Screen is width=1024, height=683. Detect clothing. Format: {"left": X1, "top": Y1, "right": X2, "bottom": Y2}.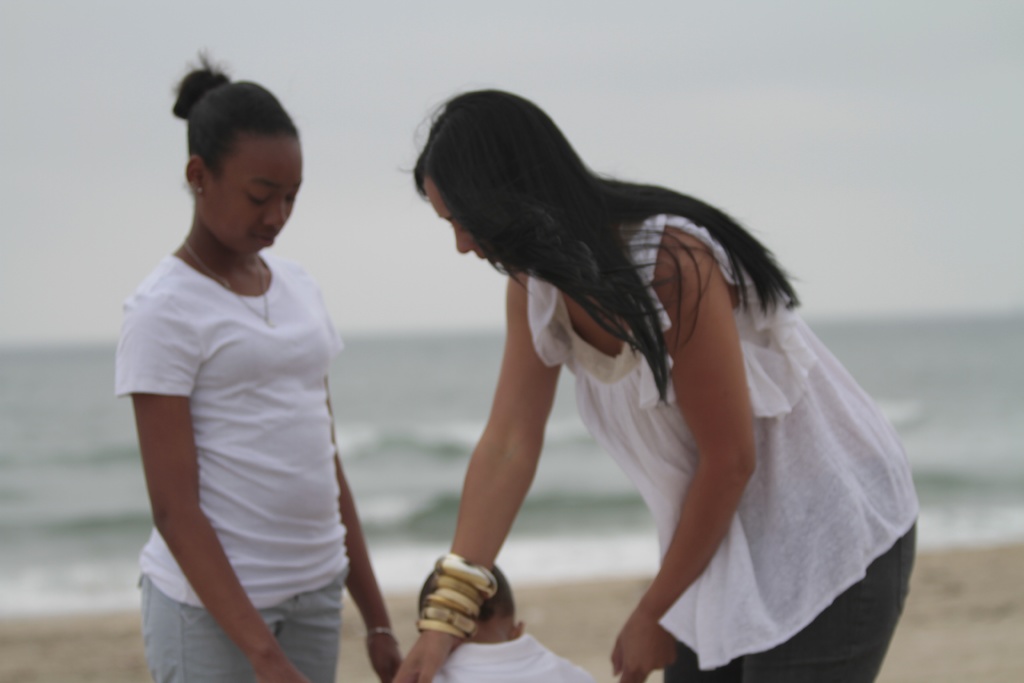
{"left": 427, "top": 628, "right": 600, "bottom": 682}.
